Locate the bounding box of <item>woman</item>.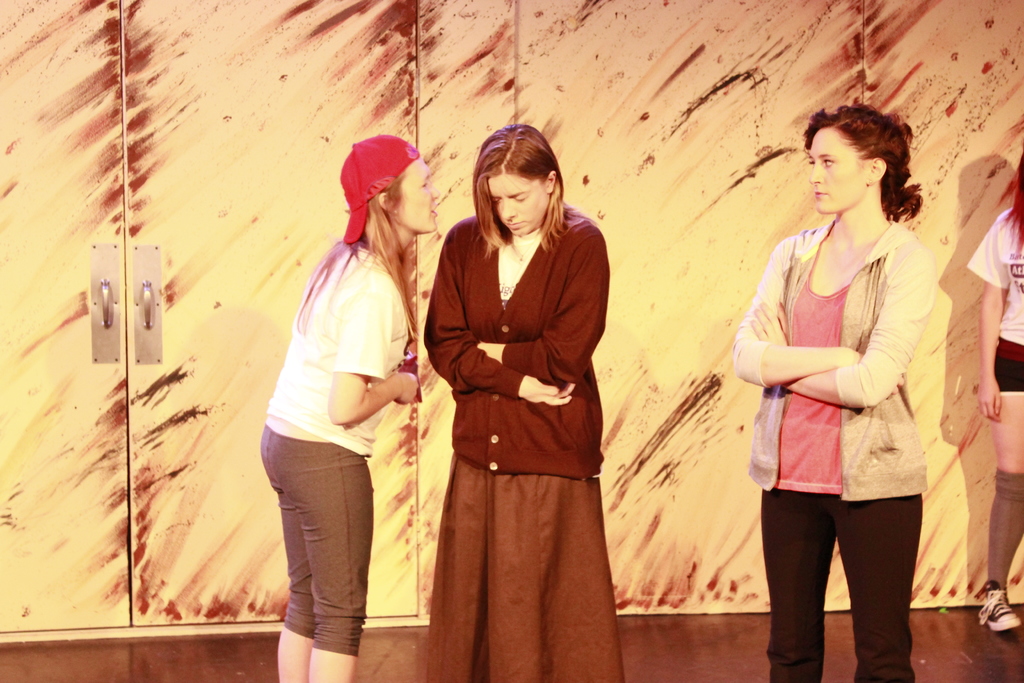
Bounding box: (x1=968, y1=155, x2=1023, y2=634).
